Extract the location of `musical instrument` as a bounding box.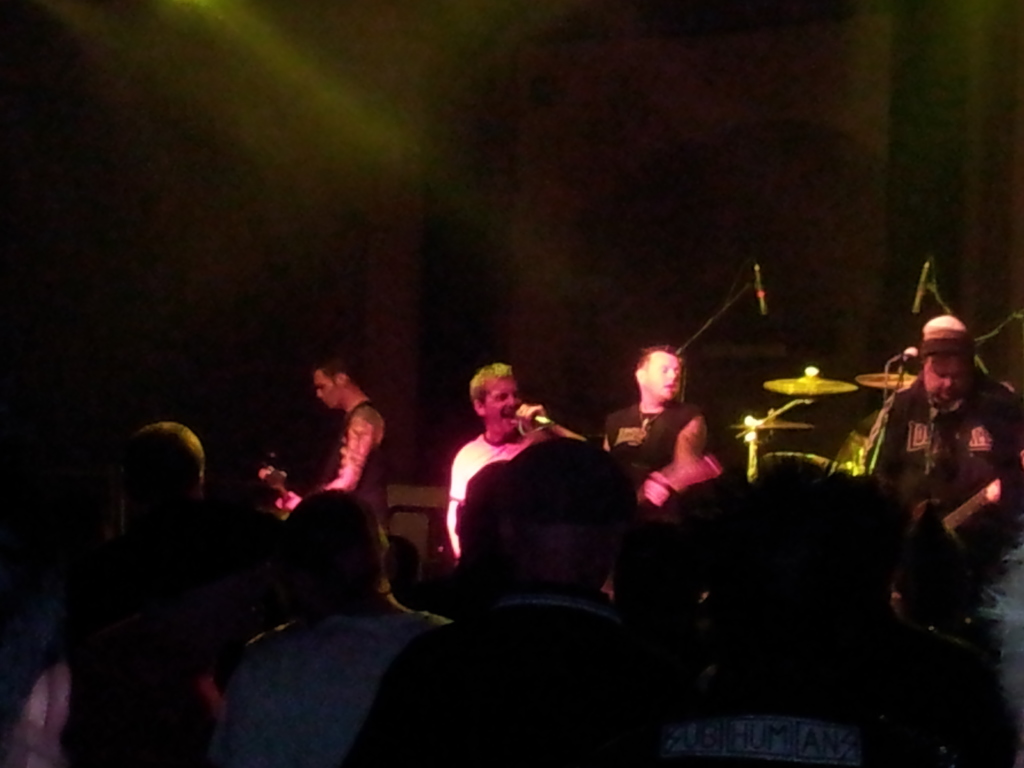
box(253, 465, 298, 512).
